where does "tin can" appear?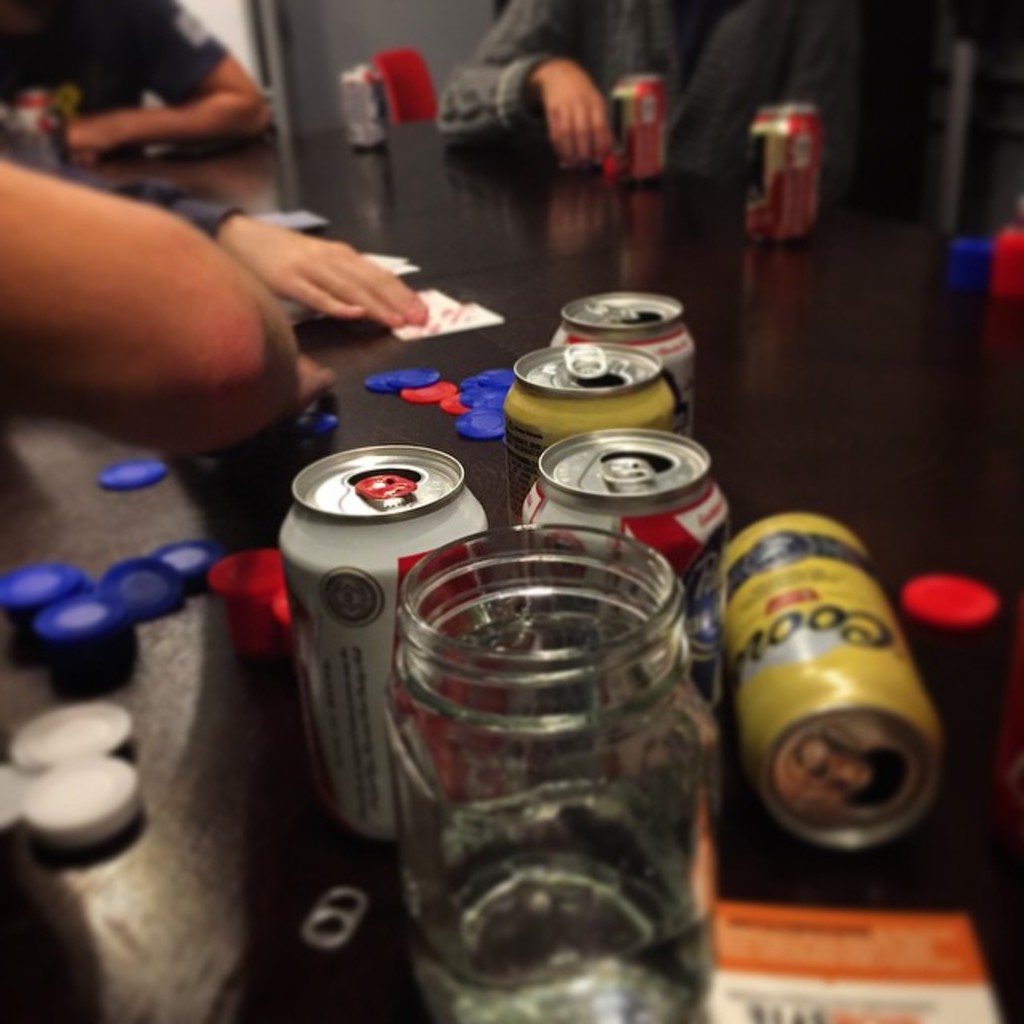
Appears at <region>520, 426, 733, 699</region>.
